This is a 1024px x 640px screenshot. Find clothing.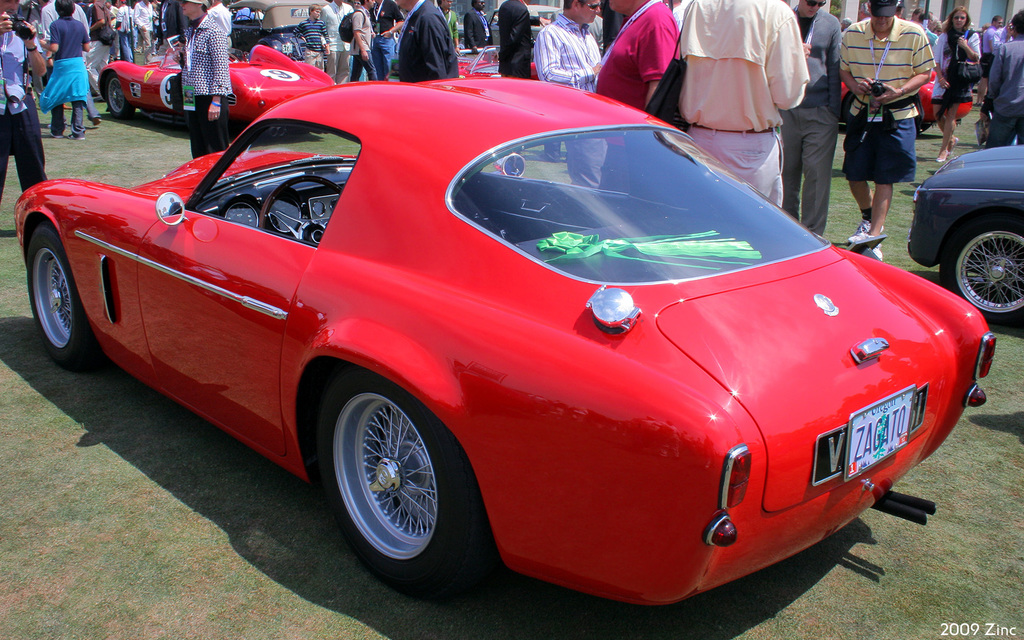
Bounding box: box=[399, 0, 456, 79].
